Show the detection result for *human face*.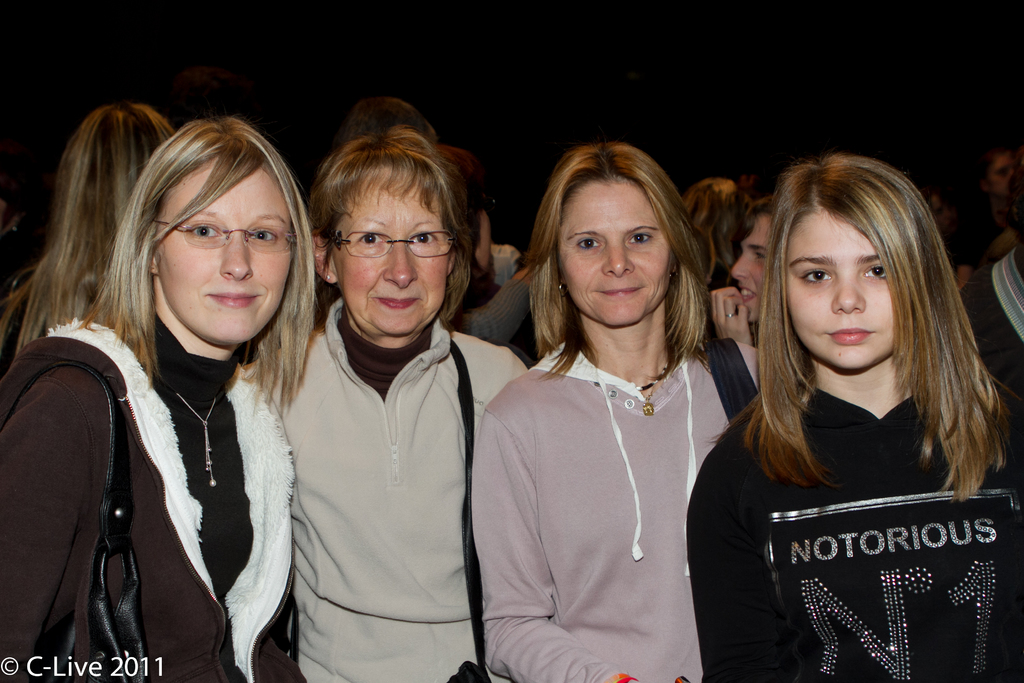
box(333, 179, 449, 336).
